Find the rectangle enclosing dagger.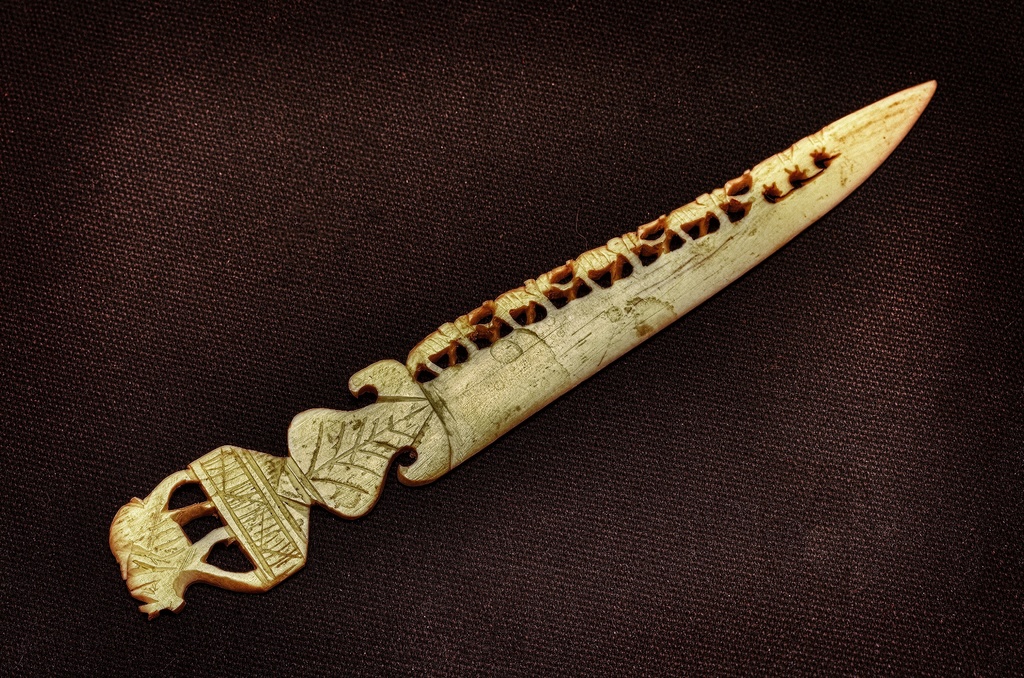
114,65,928,613.
